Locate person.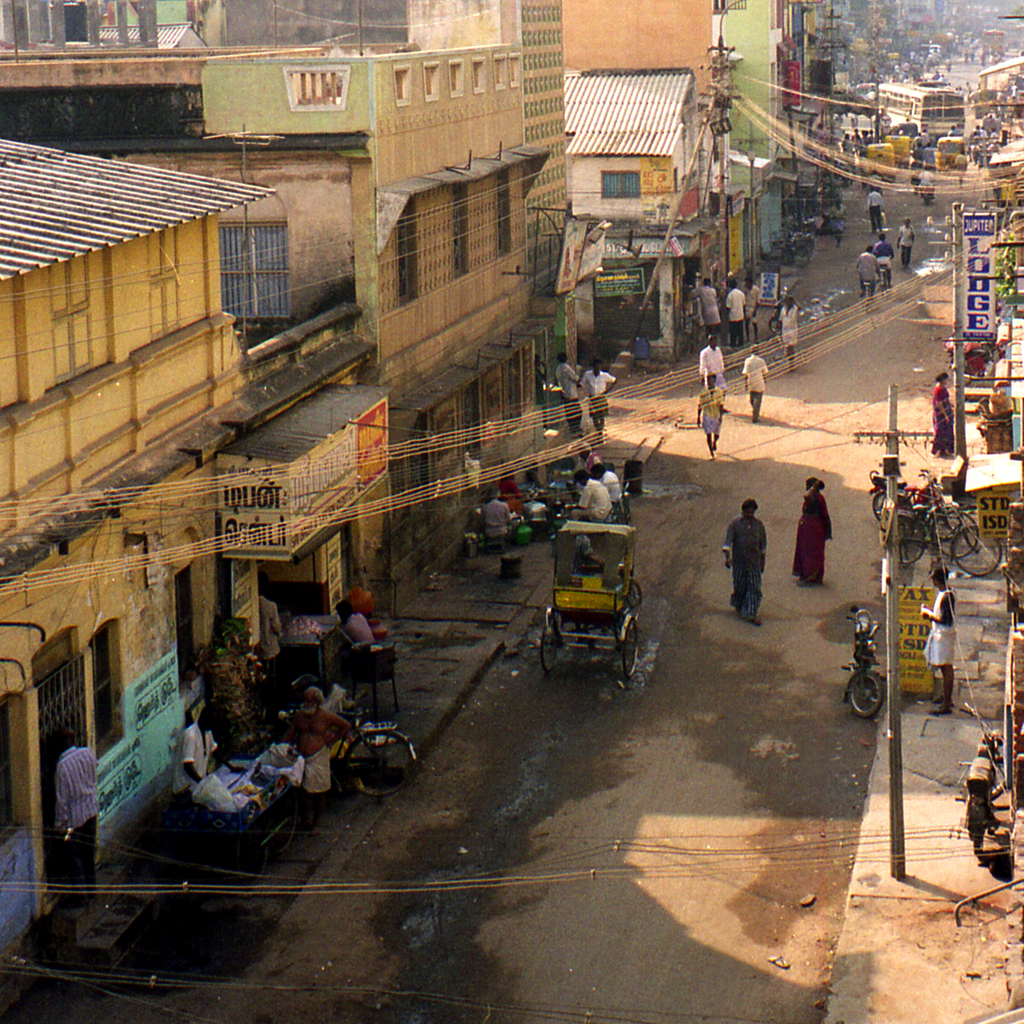
Bounding box: <bbox>918, 567, 961, 716</bbox>.
